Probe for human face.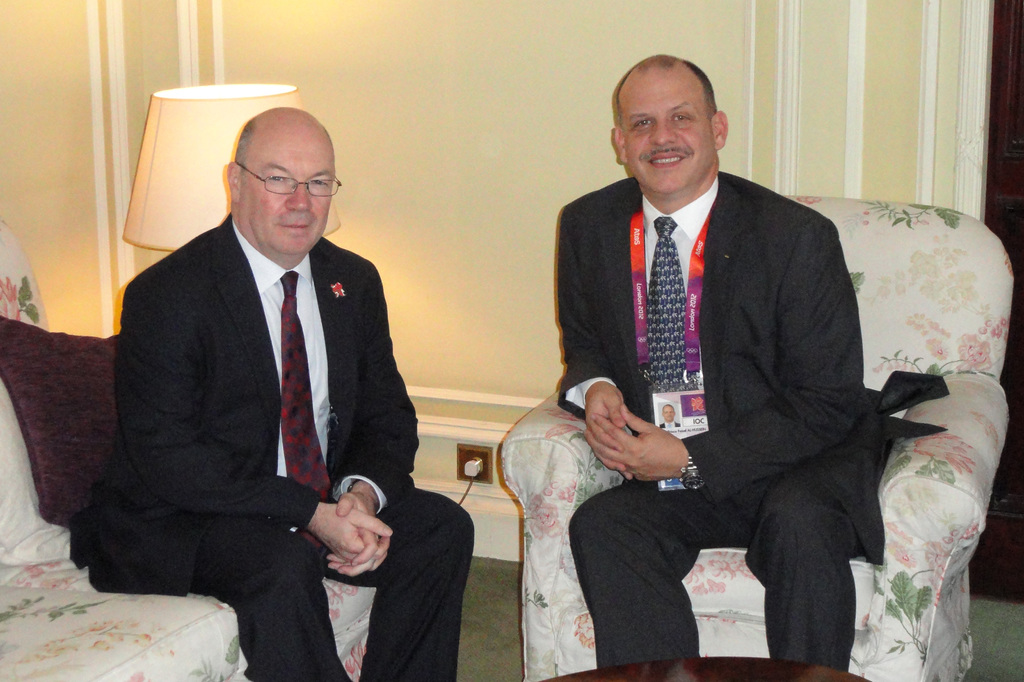
Probe result: {"x1": 630, "y1": 71, "x2": 715, "y2": 195}.
